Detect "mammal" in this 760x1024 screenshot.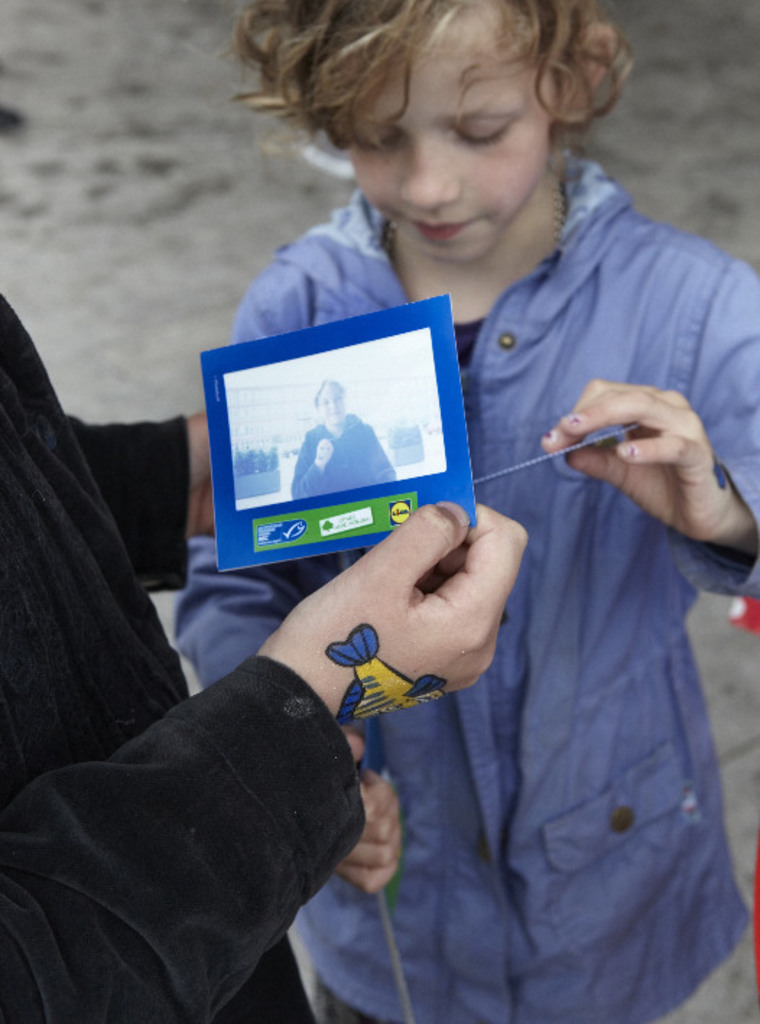
Detection: box(0, 302, 533, 1023).
